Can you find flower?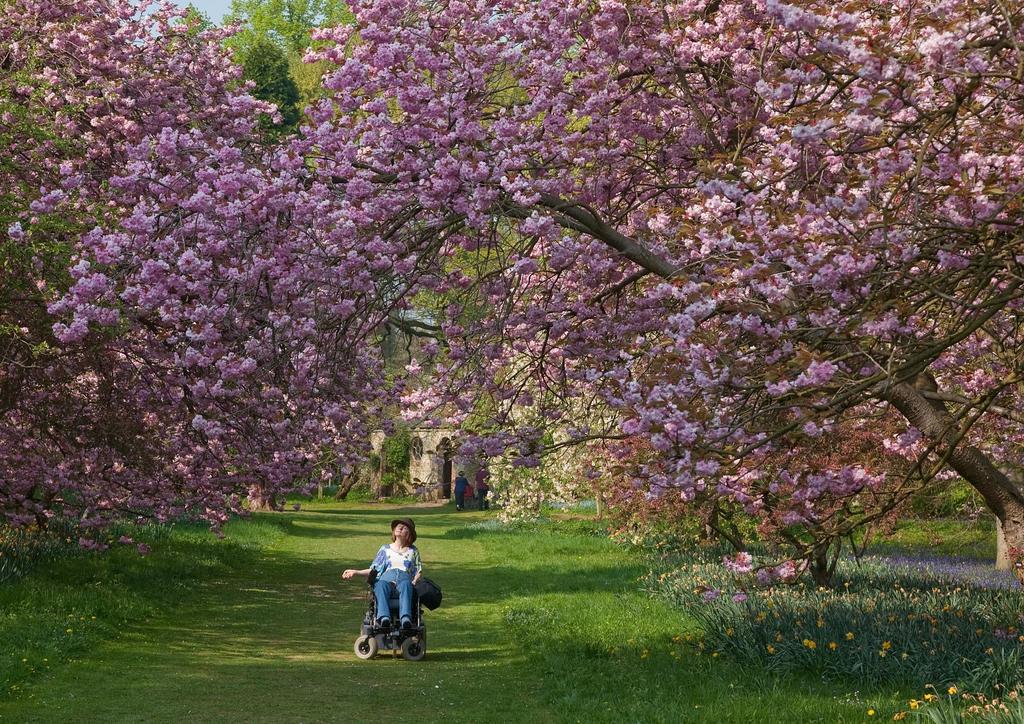
Yes, bounding box: pyautogui.locateOnScreen(887, 710, 903, 723).
